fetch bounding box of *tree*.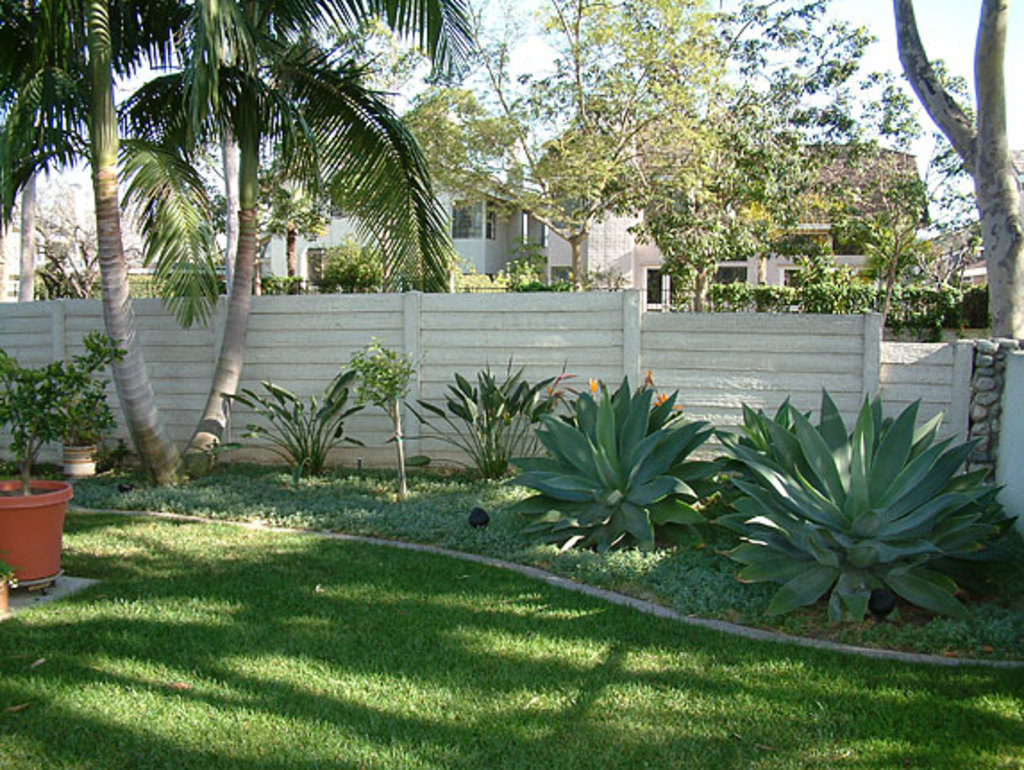
Bbox: (left=0, top=0, right=483, bottom=491).
